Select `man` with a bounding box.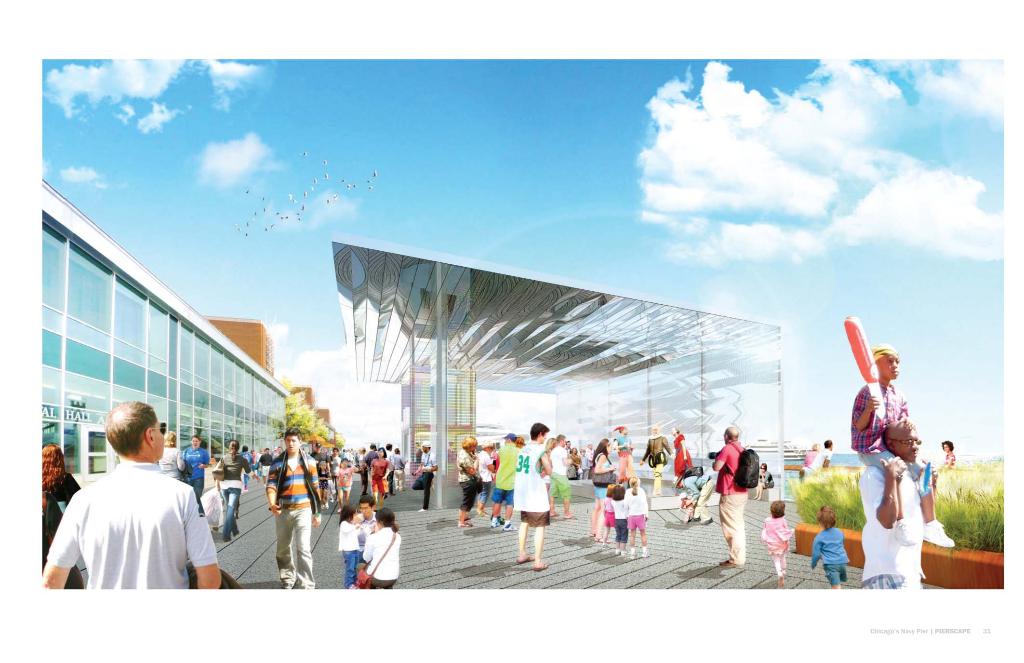
<bbox>639, 425, 676, 495</bbox>.
